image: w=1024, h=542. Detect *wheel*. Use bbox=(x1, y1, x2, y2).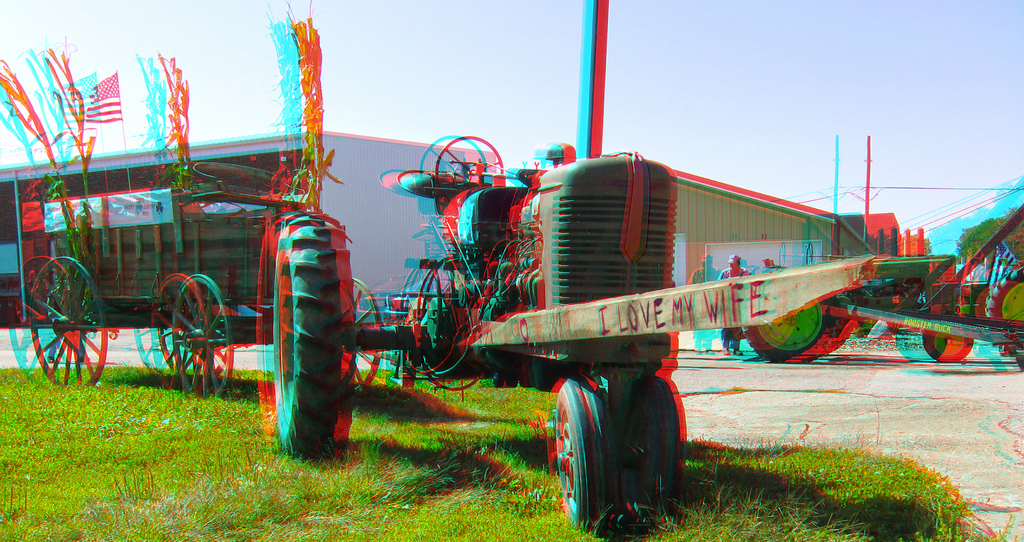
bbox=(435, 137, 505, 175).
